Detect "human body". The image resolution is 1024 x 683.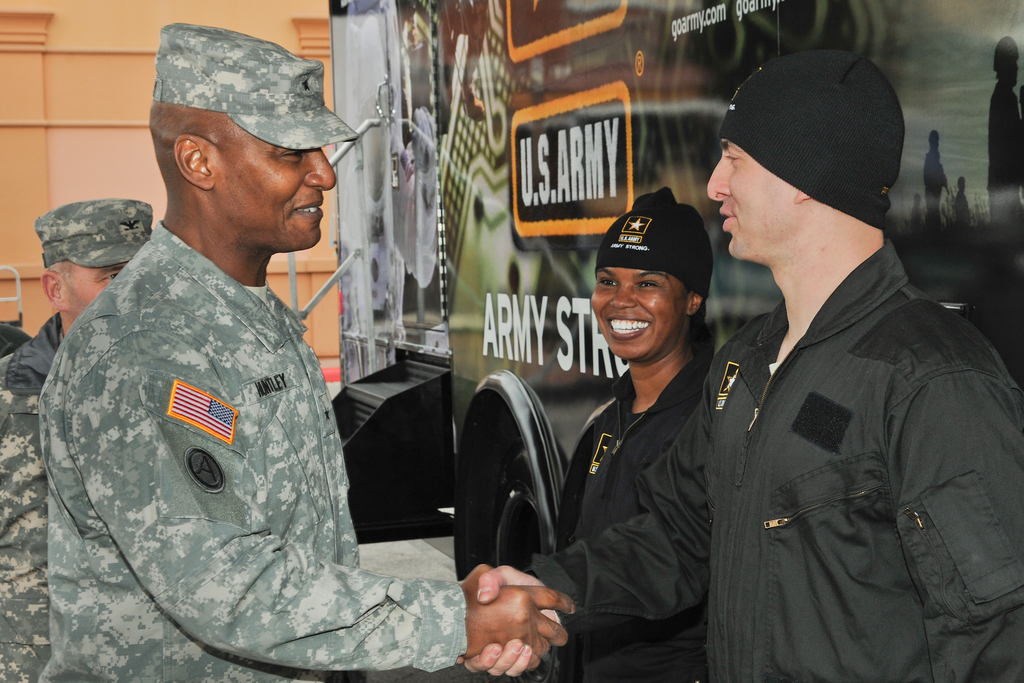
<box>993,86,1023,224</box>.
